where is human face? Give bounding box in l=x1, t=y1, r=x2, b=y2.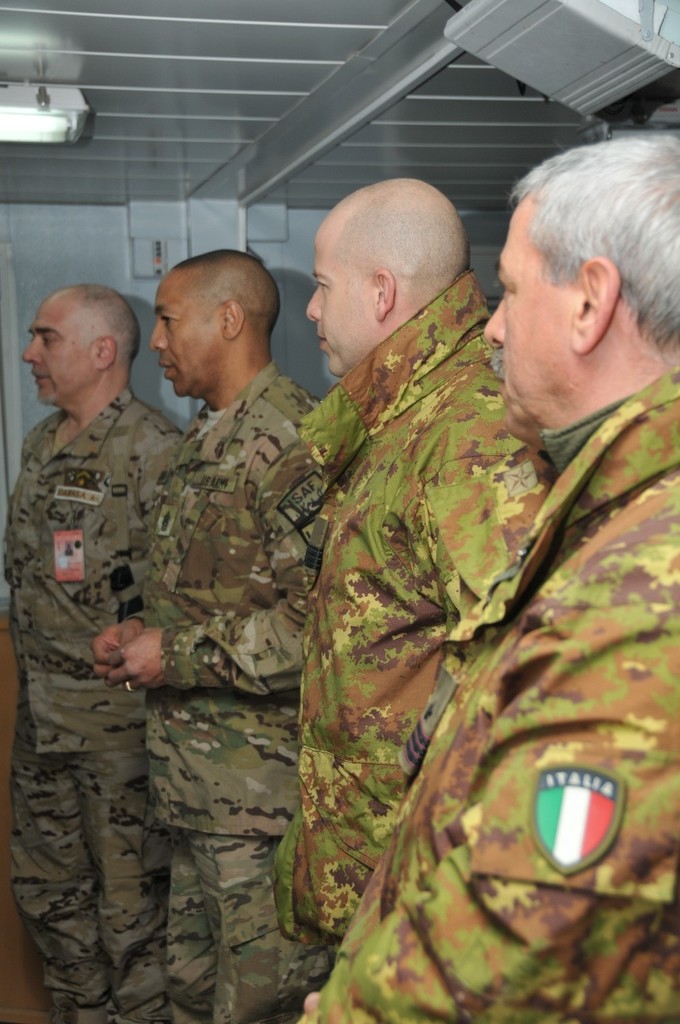
l=24, t=302, r=91, b=405.
